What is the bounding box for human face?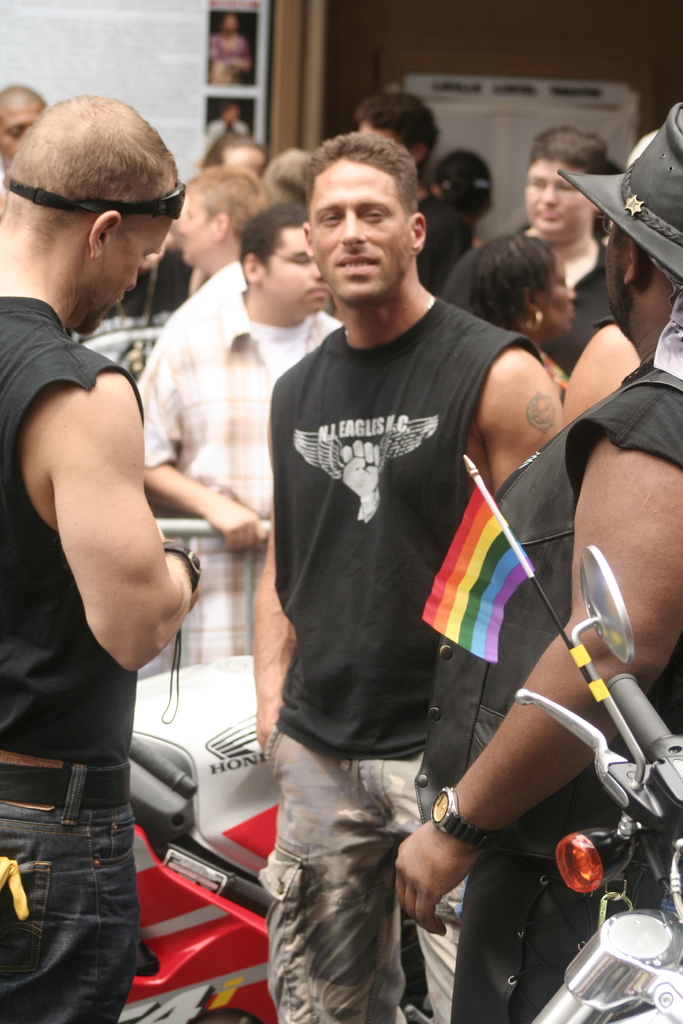
box=[179, 198, 211, 268].
